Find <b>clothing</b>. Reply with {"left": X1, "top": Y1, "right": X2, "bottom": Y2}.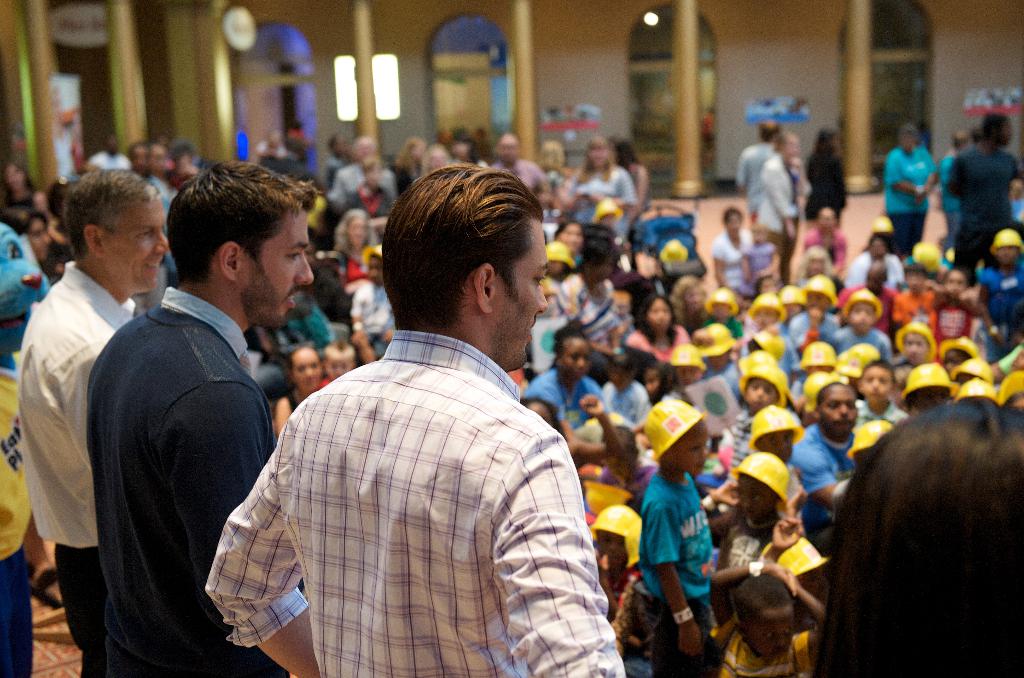
{"left": 196, "top": 268, "right": 596, "bottom": 677}.
